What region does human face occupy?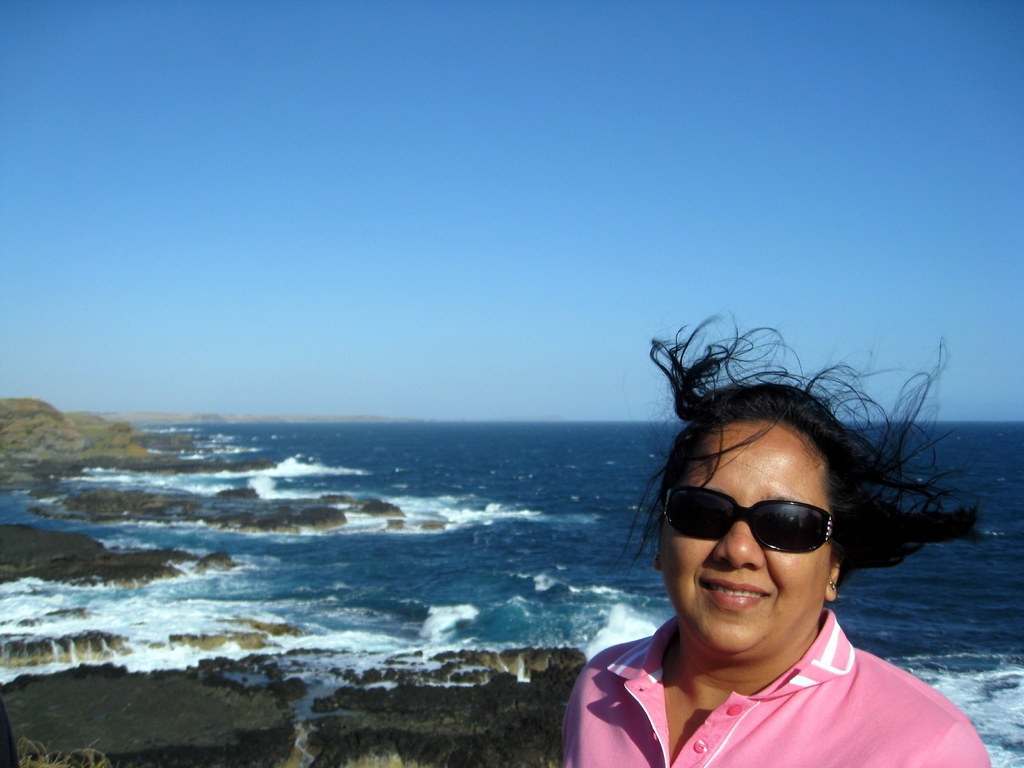
(left=663, top=421, right=829, bottom=654).
